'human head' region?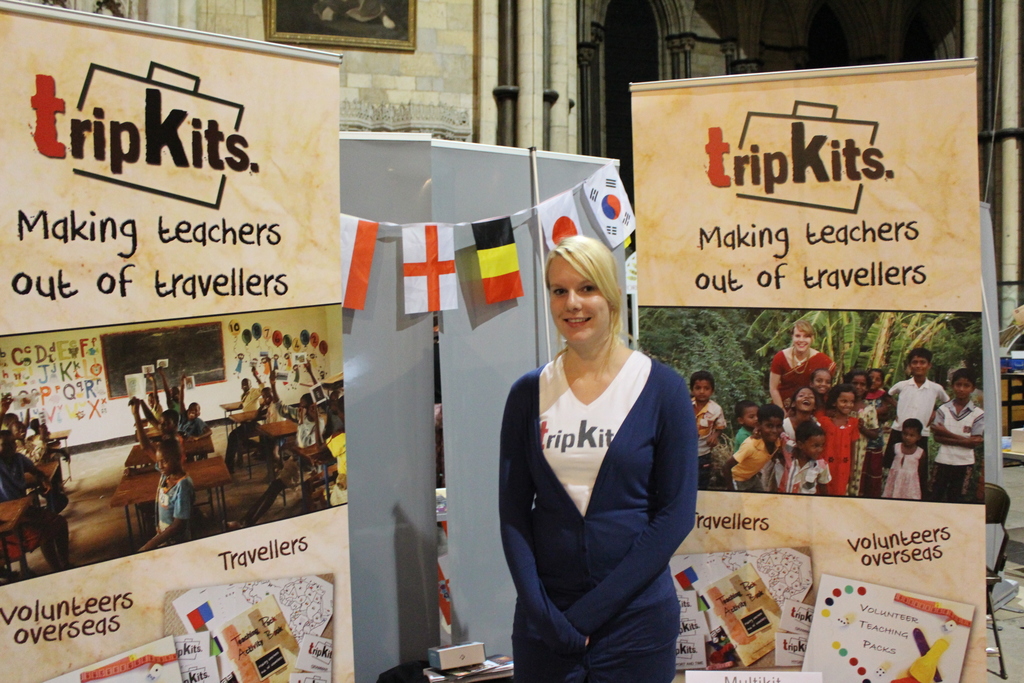
(238, 379, 252, 391)
